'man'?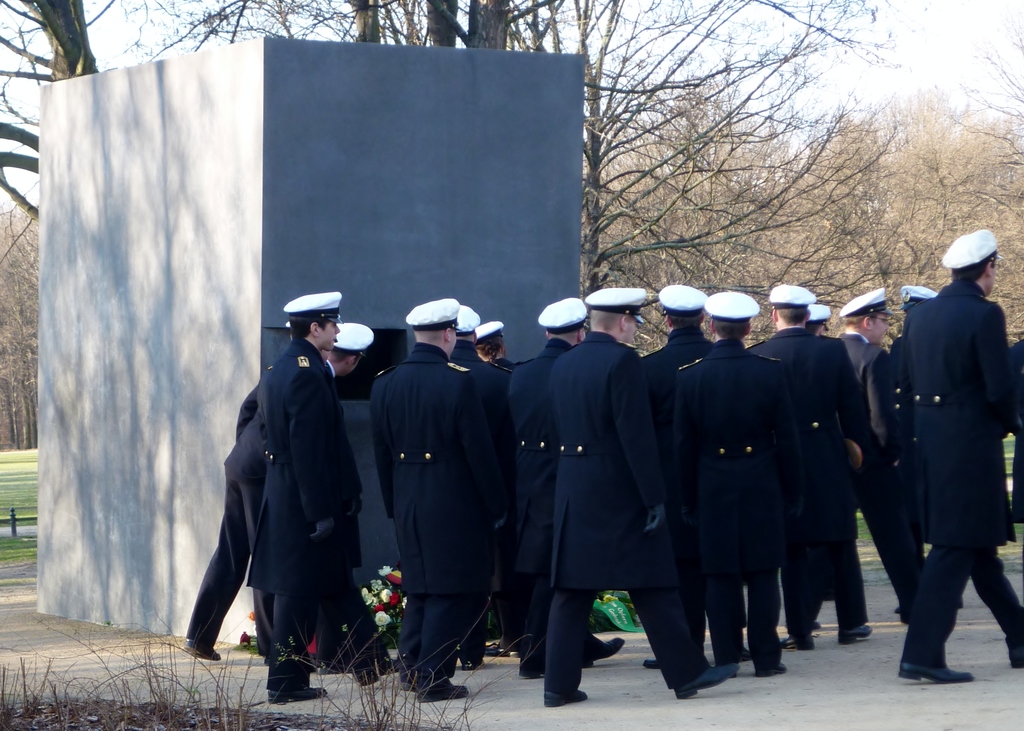
<region>544, 286, 742, 708</region>
